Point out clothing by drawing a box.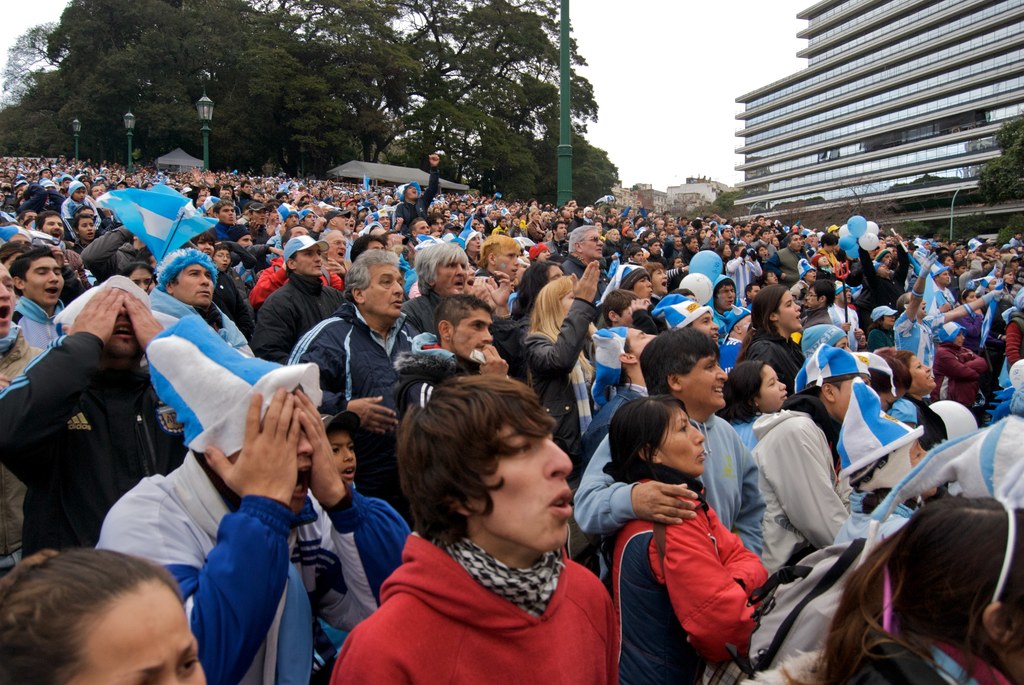
x1=563 y1=252 x2=611 y2=308.
